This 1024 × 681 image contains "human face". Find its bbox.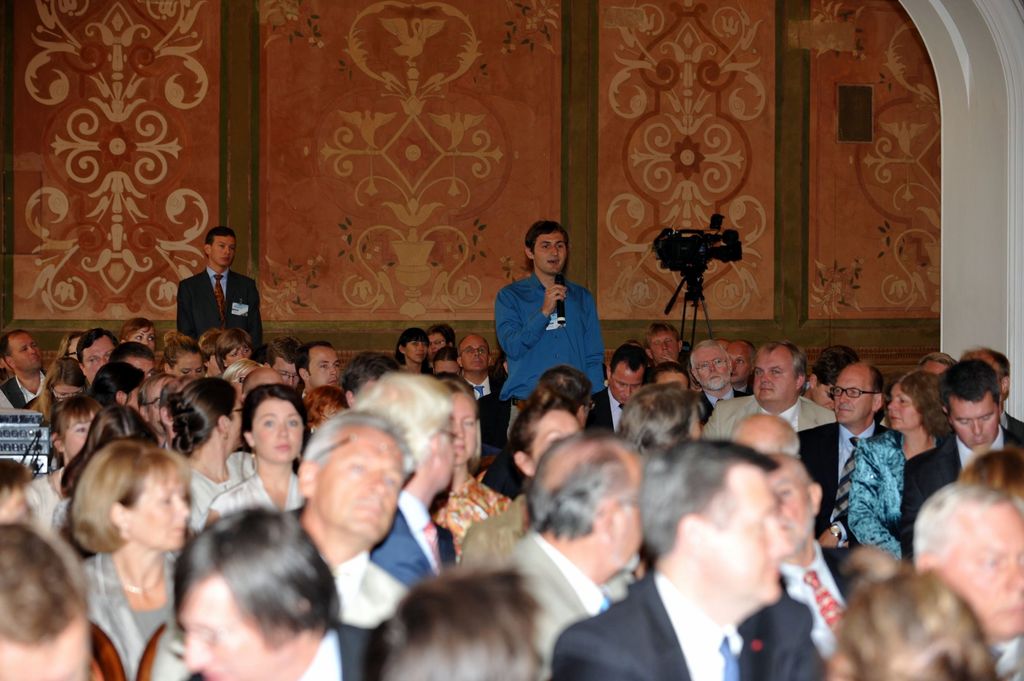
{"left": 212, "top": 237, "right": 234, "bottom": 264}.
